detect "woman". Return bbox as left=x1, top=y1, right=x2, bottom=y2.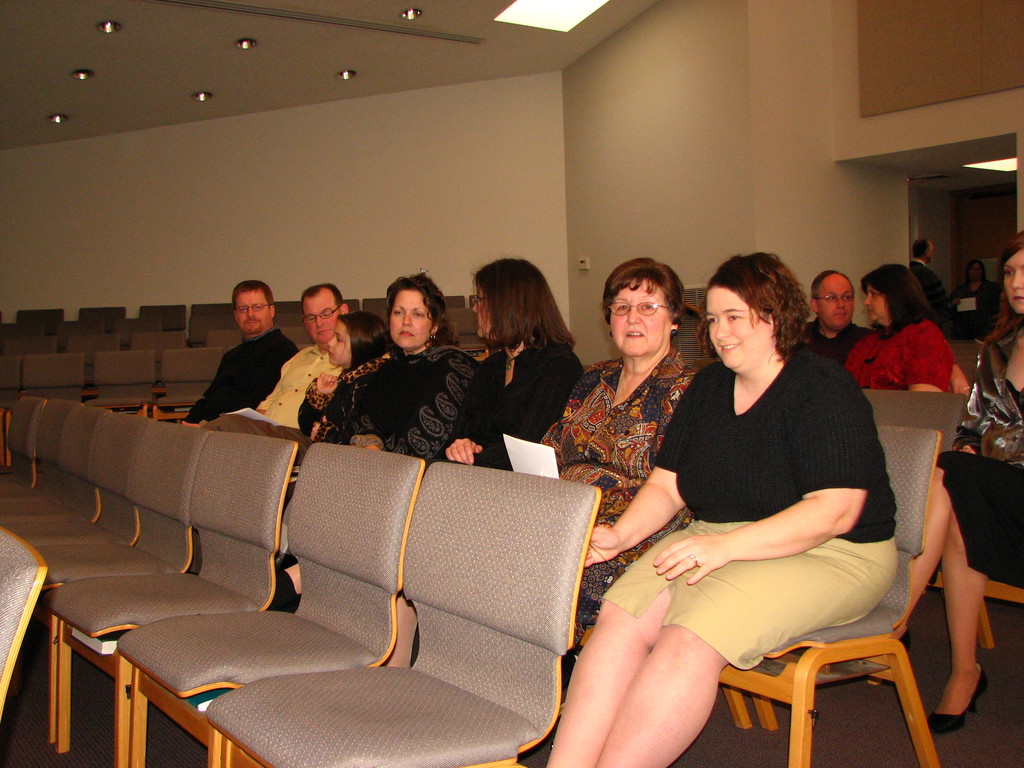
left=840, top=265, right=969, bottom=400.
